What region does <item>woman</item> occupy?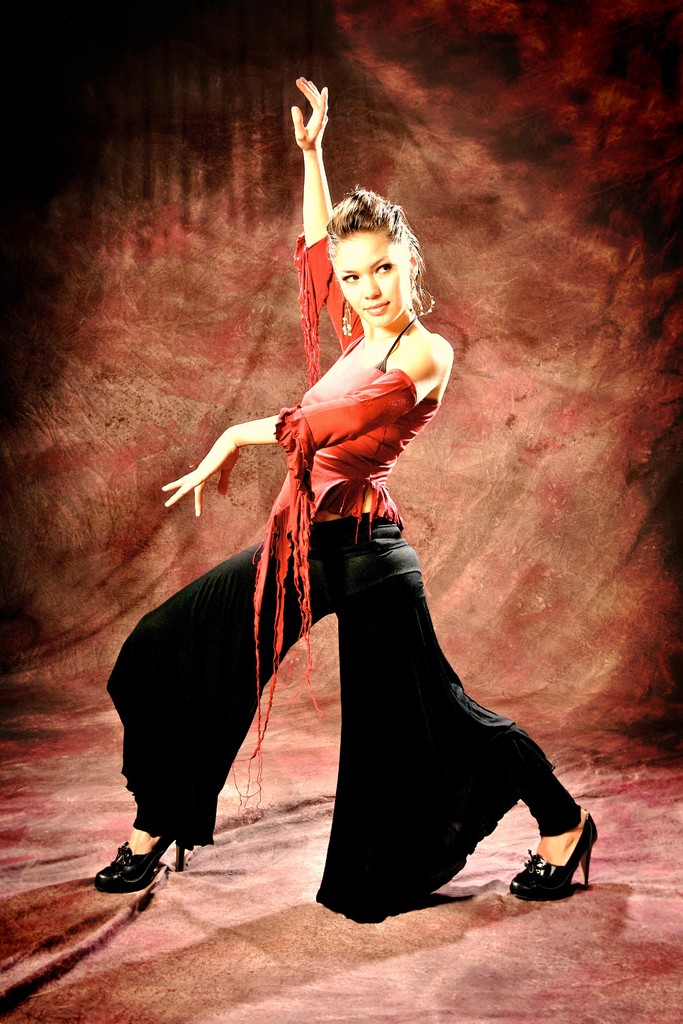
{"x1": 89, "y1": 76, "x2": 593, "y2": 893}.
